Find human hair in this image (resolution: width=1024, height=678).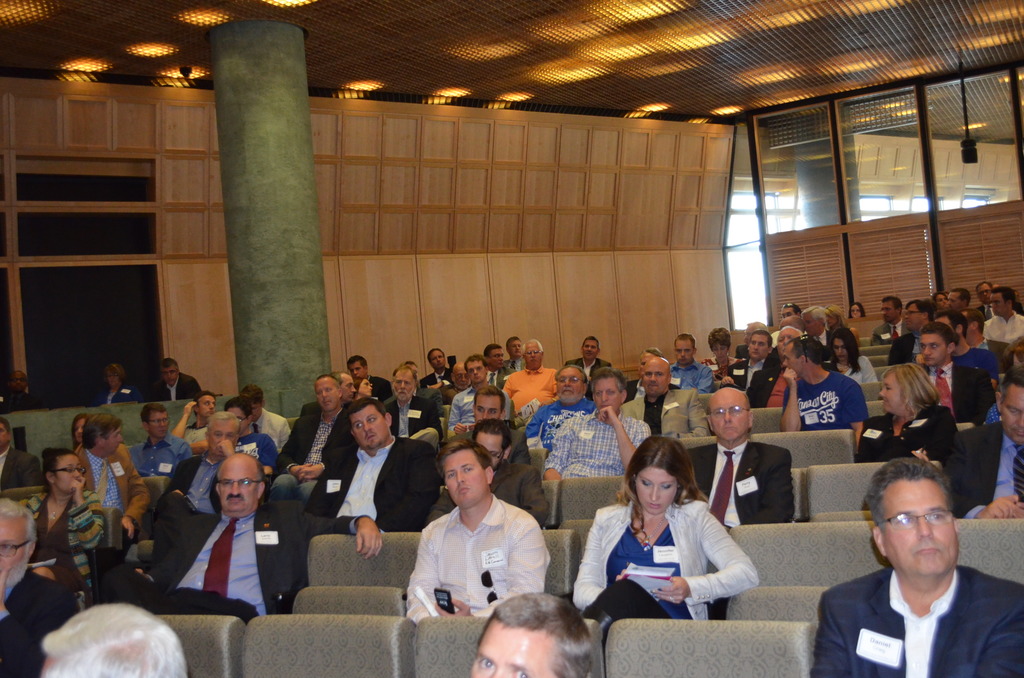
[477, 598, 591, 665].
